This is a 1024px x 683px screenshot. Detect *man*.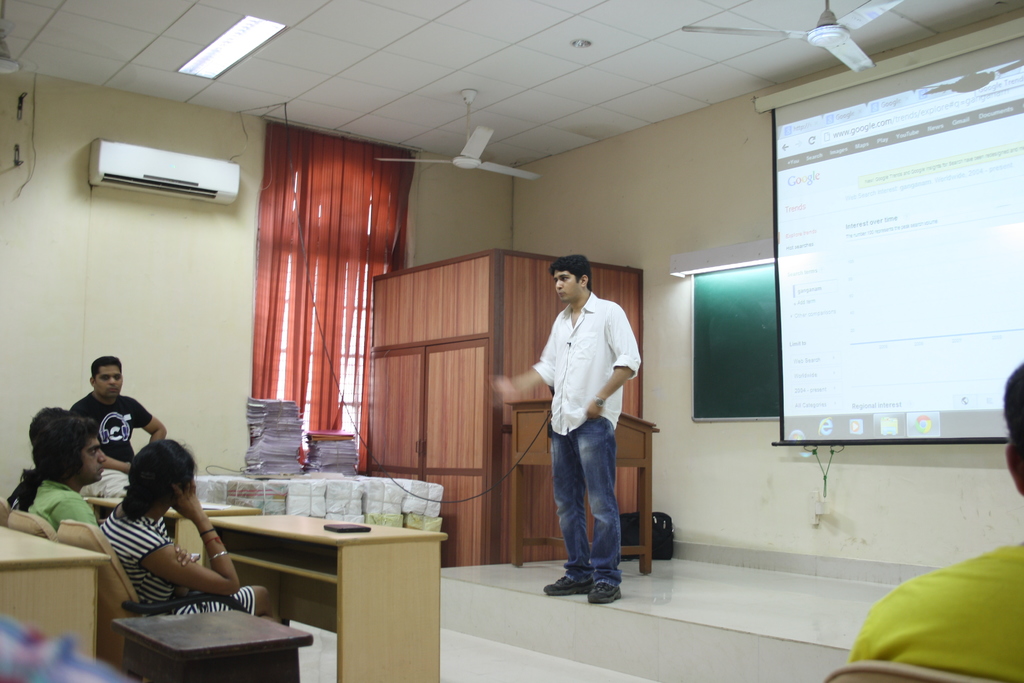
(x1=847, y1=362, x2=1023, y2=682).
